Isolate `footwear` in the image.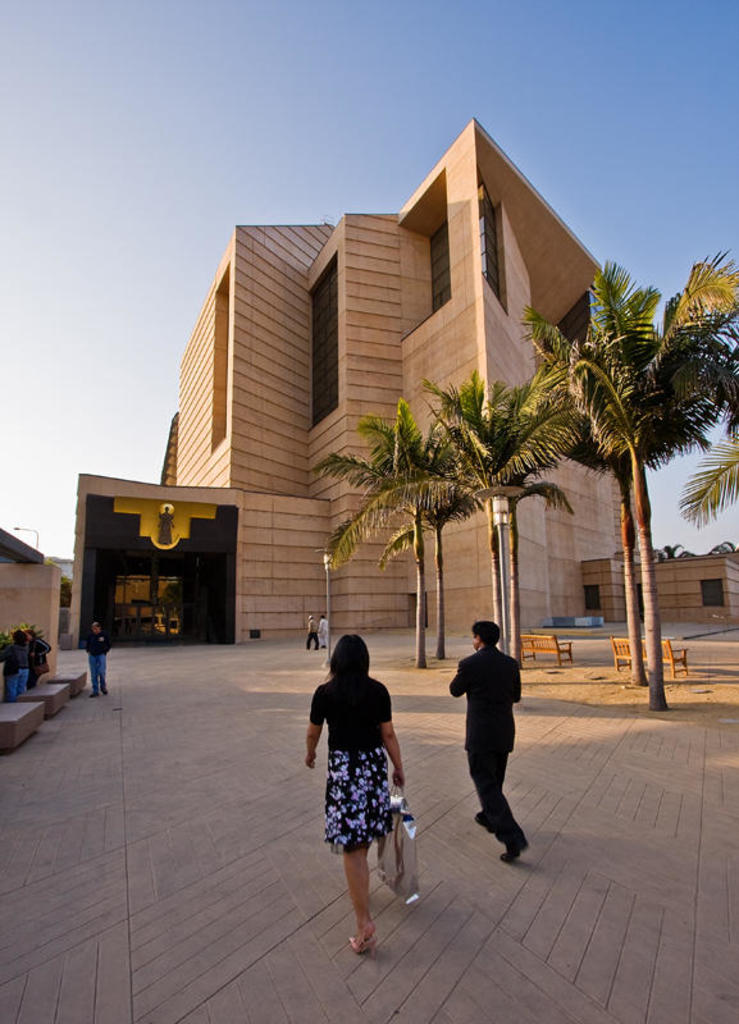
Isolated region: bbox=(498, 840, 532, 864).
